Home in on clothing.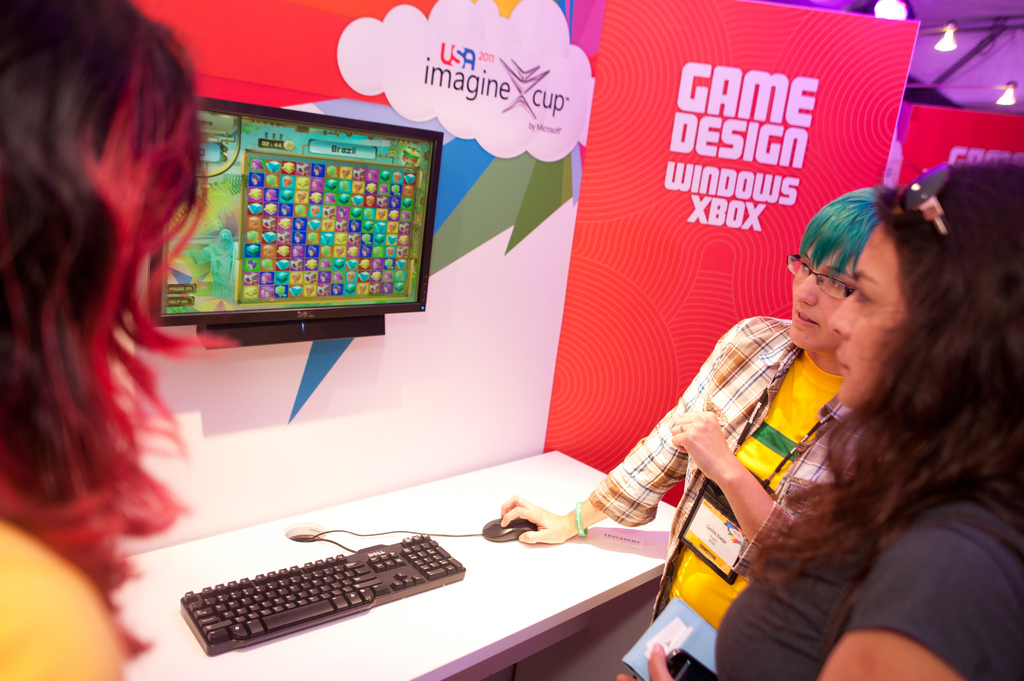
Homed in at rect(0, 512, 124, 680).
